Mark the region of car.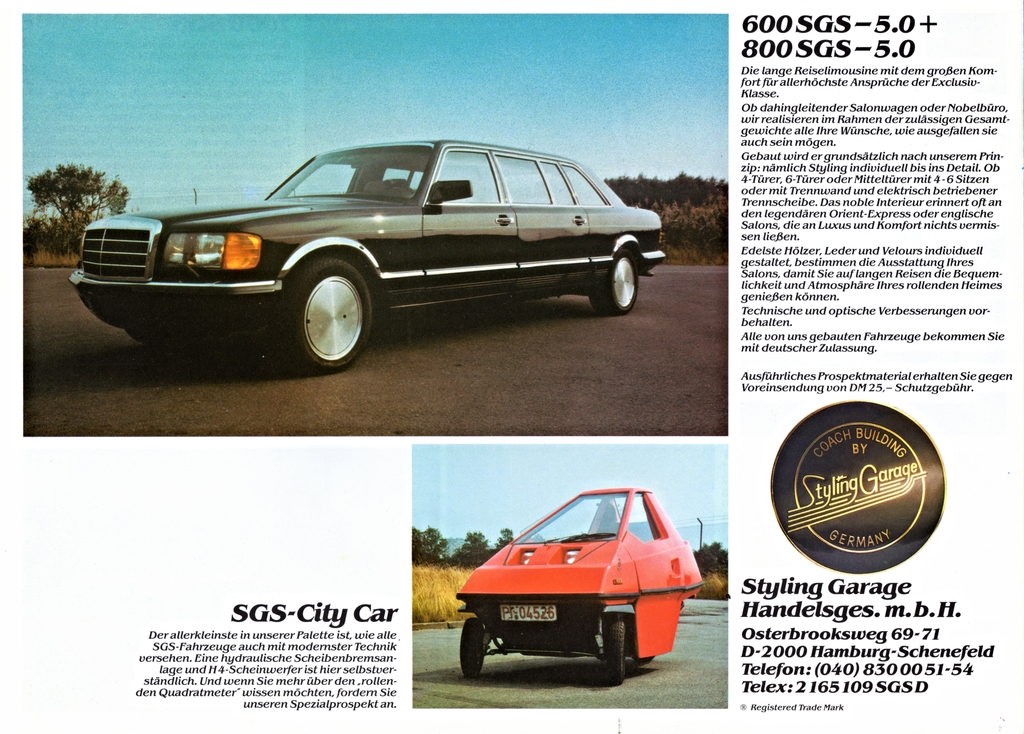
Region: {"x1": 67, "y1": 140, "x2": 665, "y2": 377}.
